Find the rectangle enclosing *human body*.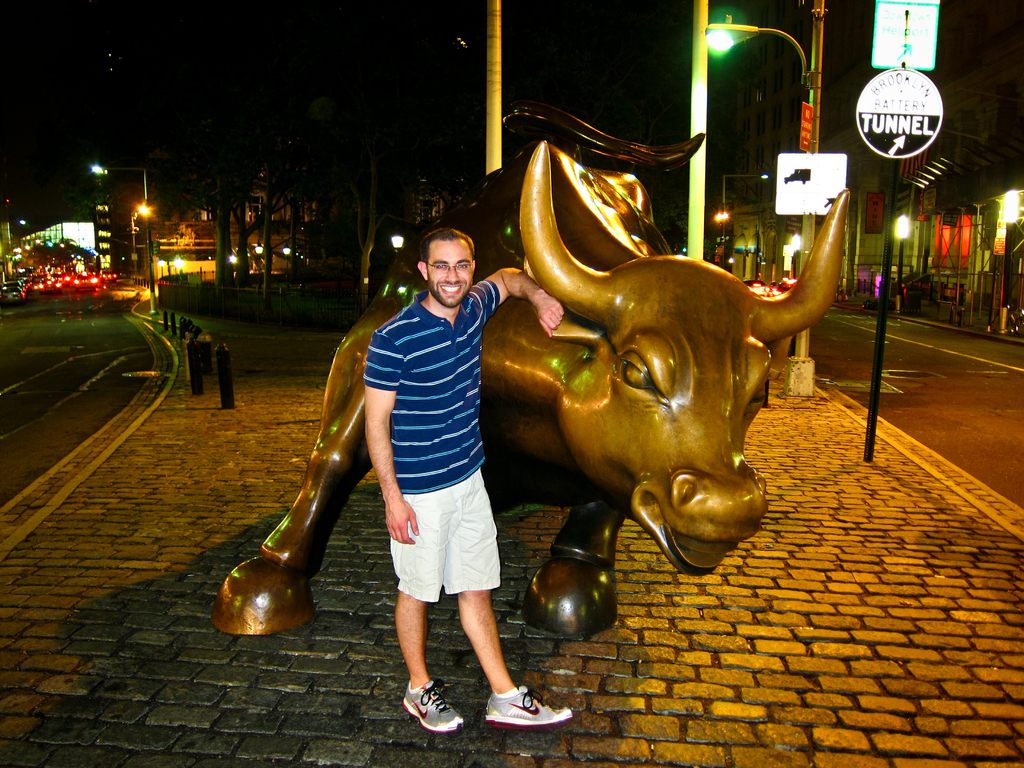
{"x1": 344, "y1": 227, "x2": 523, "y2": 730}.
